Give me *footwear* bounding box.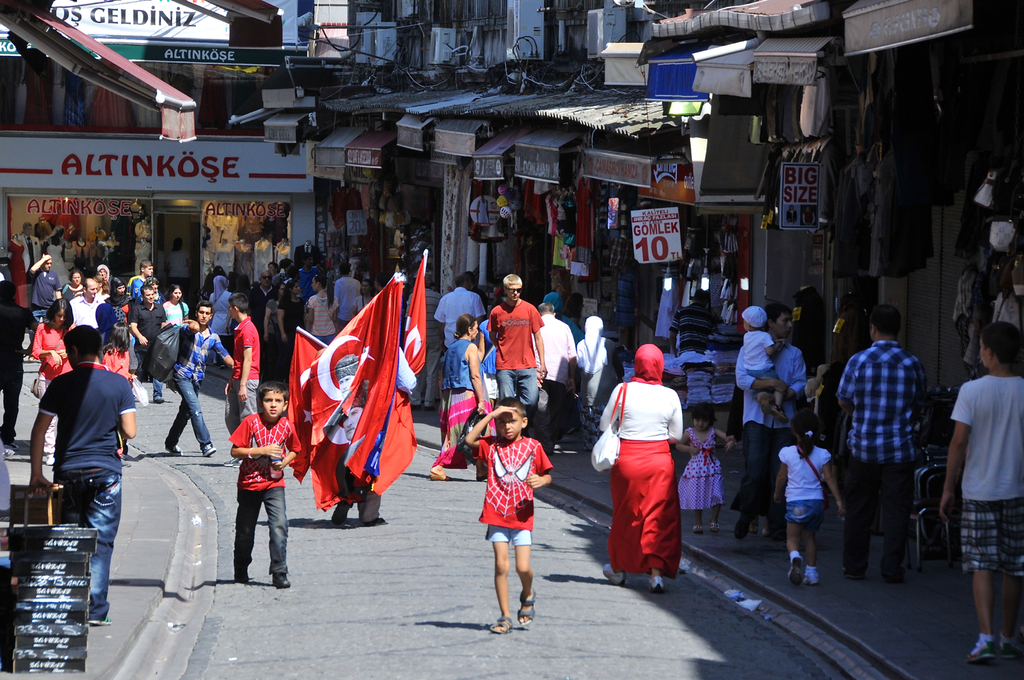
x1=429 y1=473 x2=450 y2=480.
